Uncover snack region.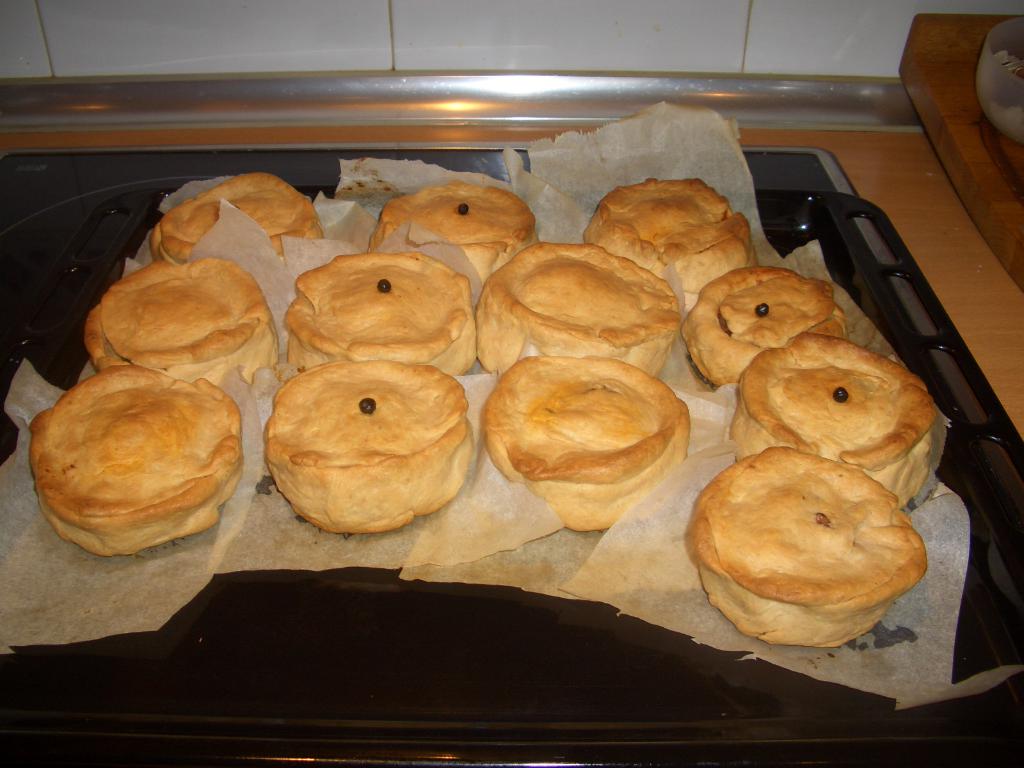
Uncovered: left=726, top=325, right=935, bottom=504.
